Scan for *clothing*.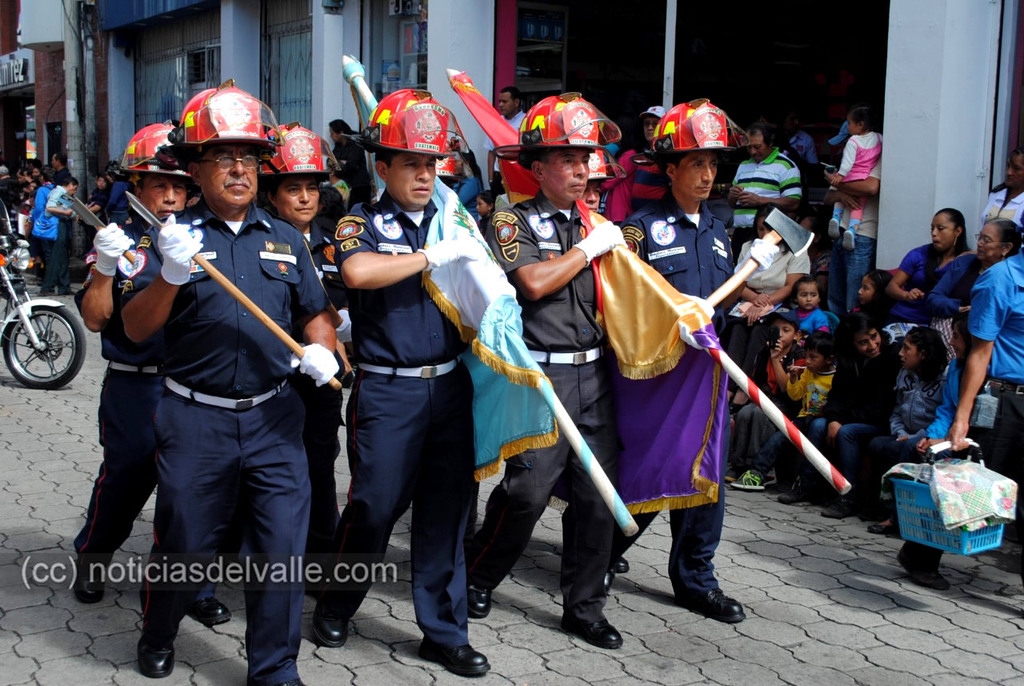
Scan result: detection(622, 203, 735, 596).
